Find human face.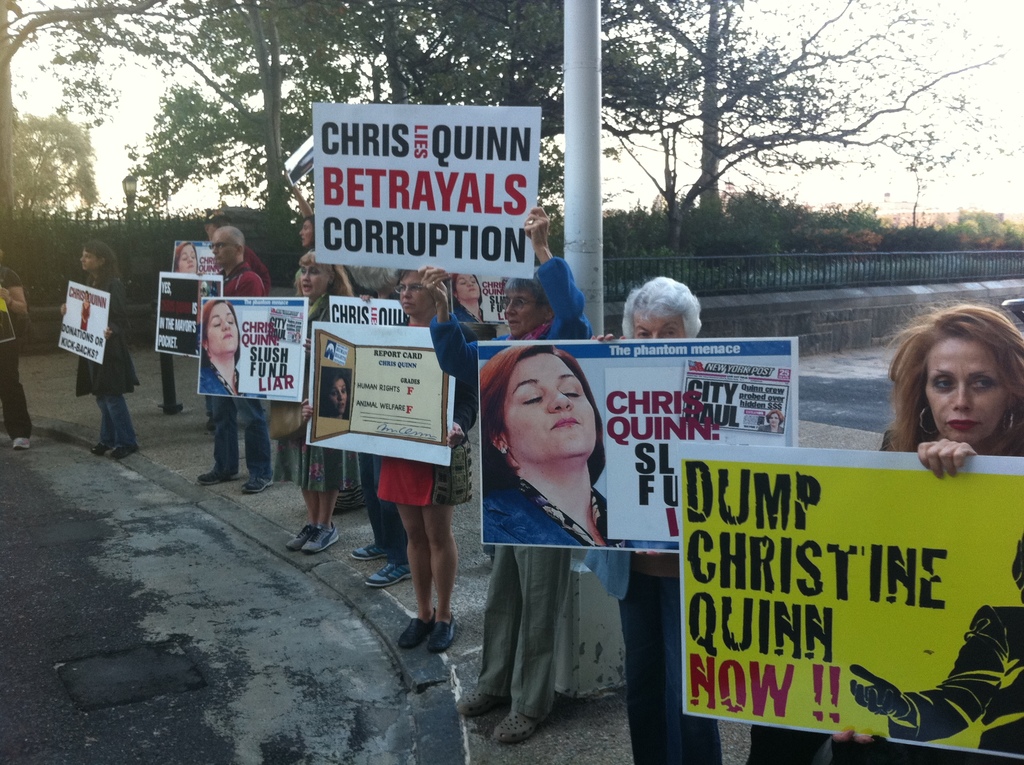
bbox=(326, 376, 349, 414).
